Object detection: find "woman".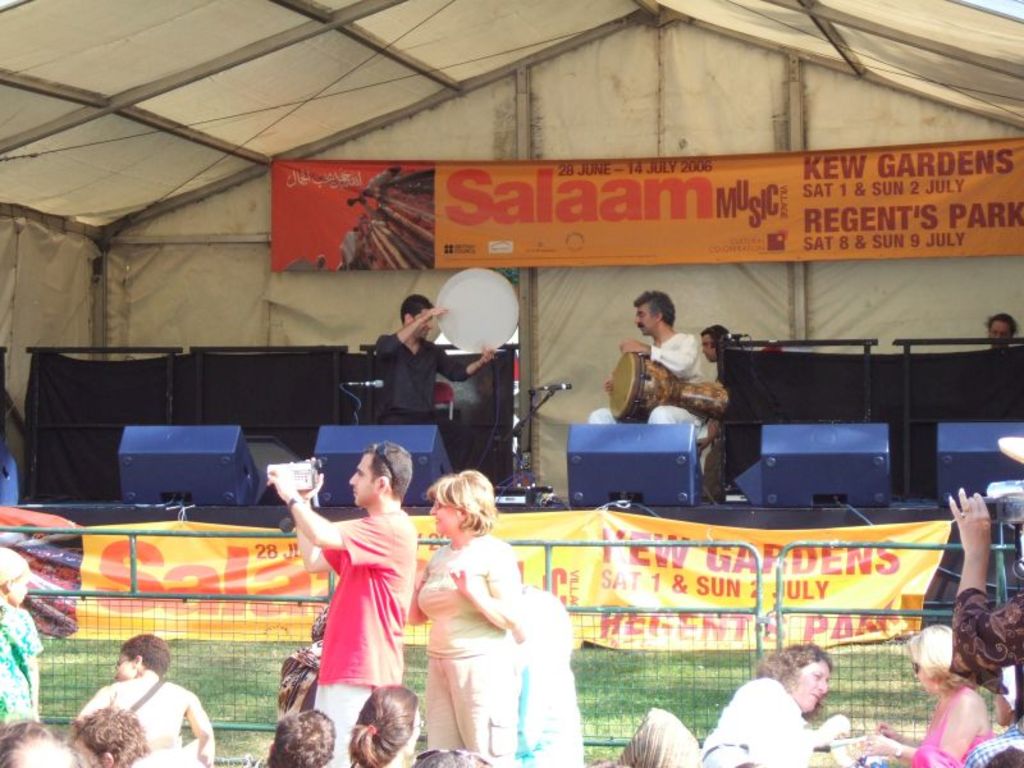
locate(984, 310, 1020, 347).
